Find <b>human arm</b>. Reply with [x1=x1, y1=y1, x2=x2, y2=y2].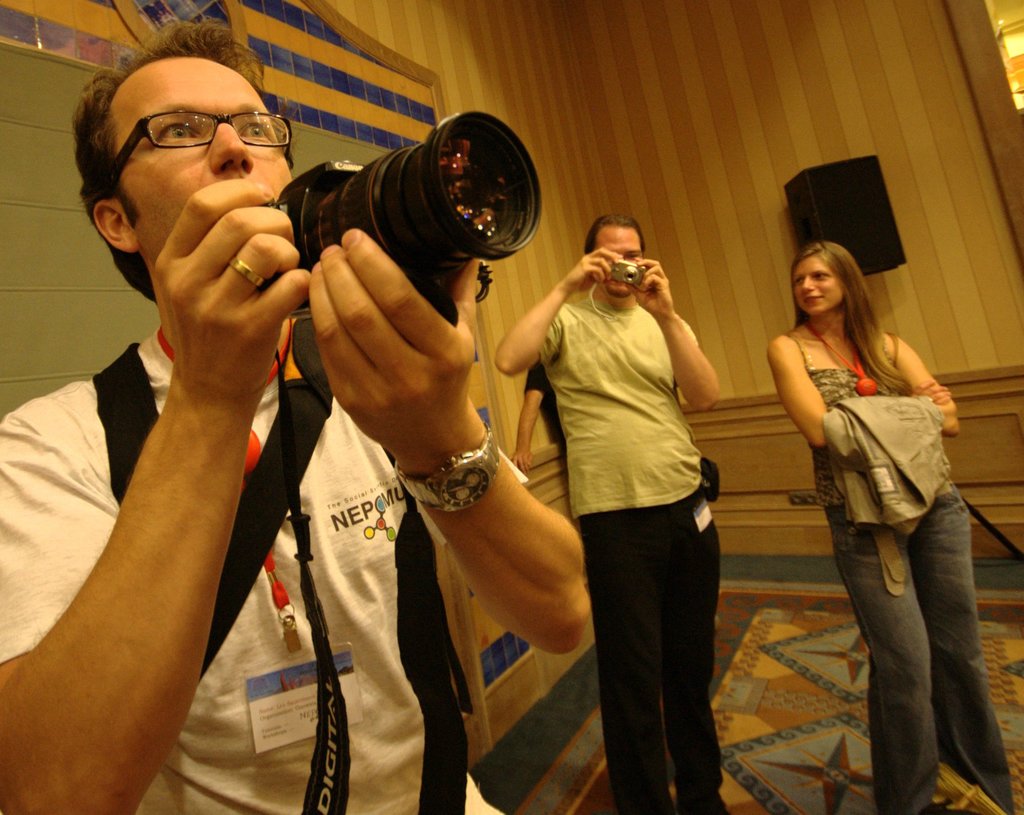
[x1=289, y1=226, x2=593, y2=654].
